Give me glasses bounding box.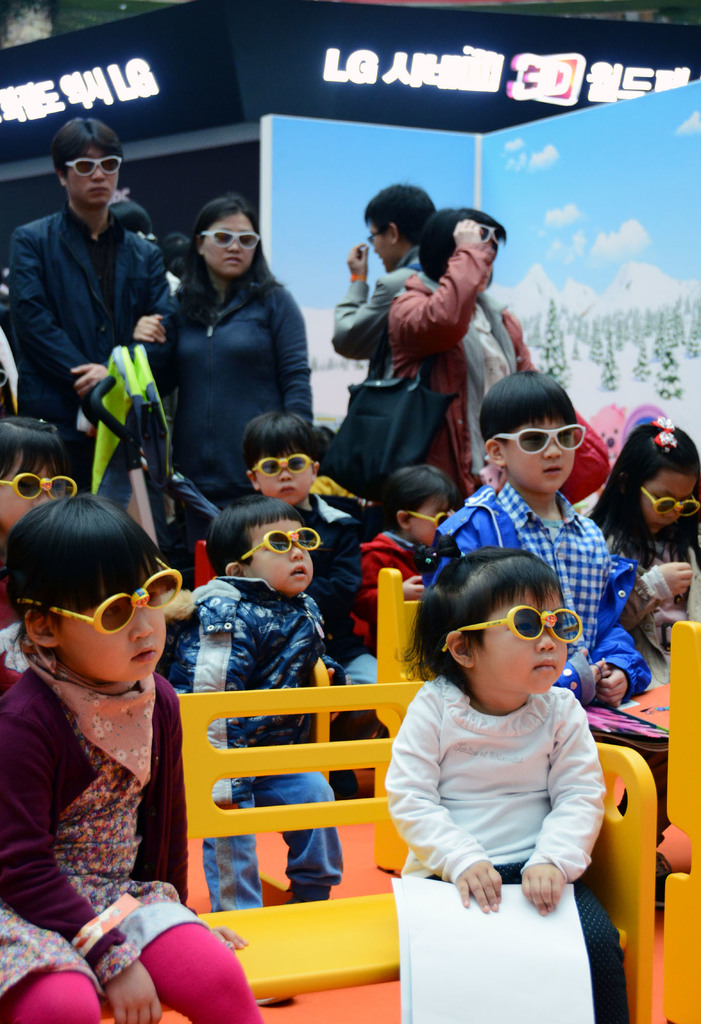
x1=440 y1=605 x2=586 y2=649.
